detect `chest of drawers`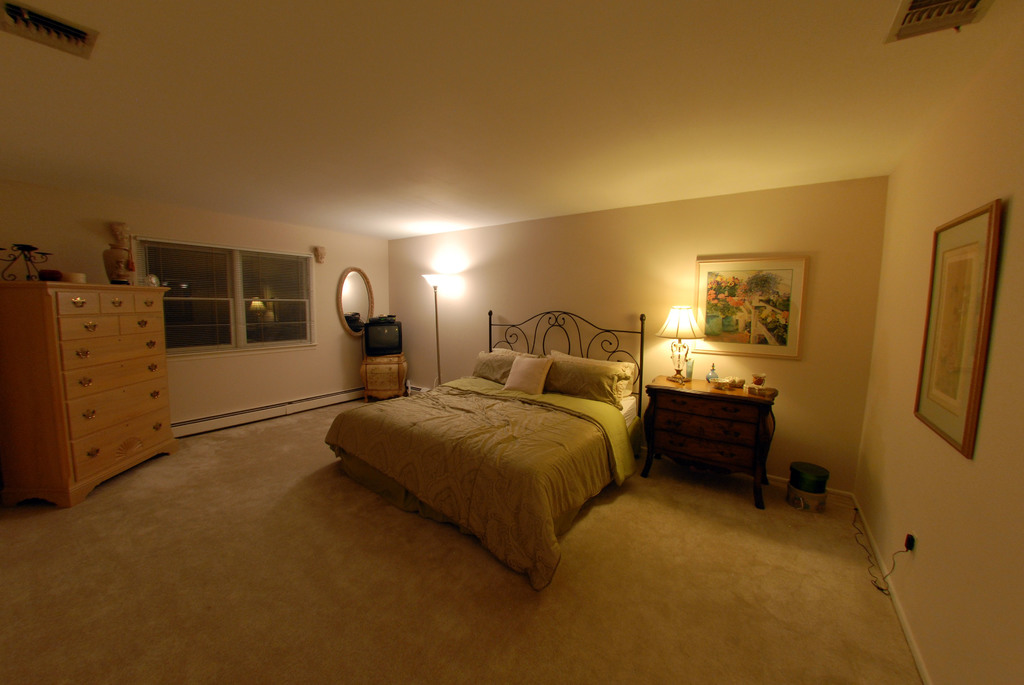
BBox(643, 374, 778, 510)
